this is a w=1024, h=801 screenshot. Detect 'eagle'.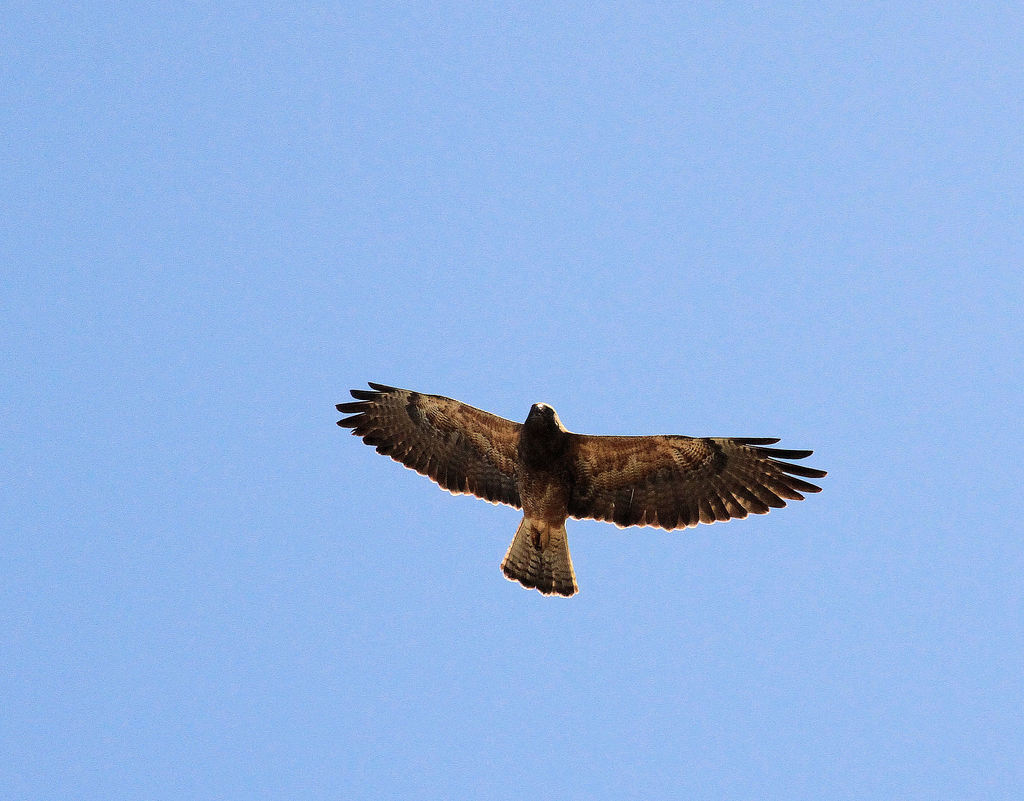
{"left": 336, "top": 382, "right": 828, "bottom": 594}.
